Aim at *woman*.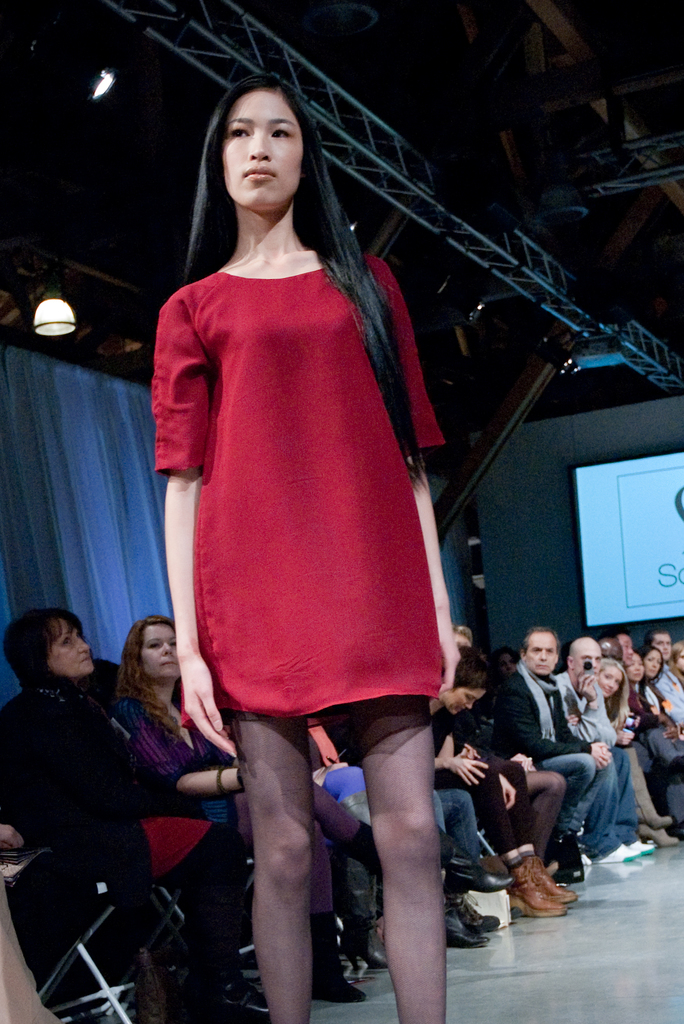
Aimed at left=635, top=652, right=683, bottom=737.
